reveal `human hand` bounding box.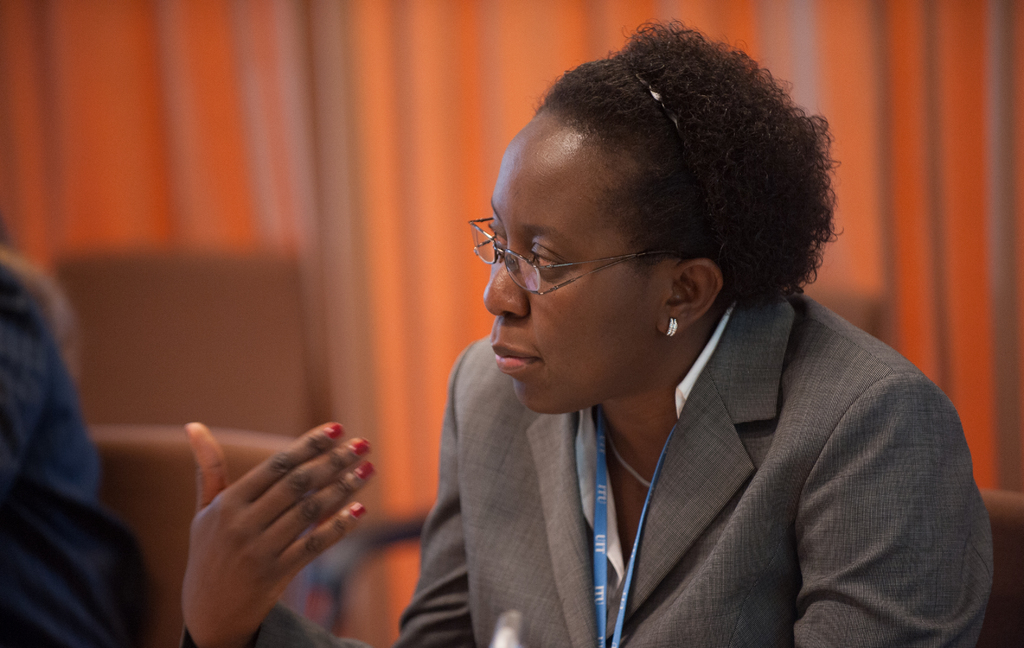
Revealed: crop(202, 427, 385, 607).
